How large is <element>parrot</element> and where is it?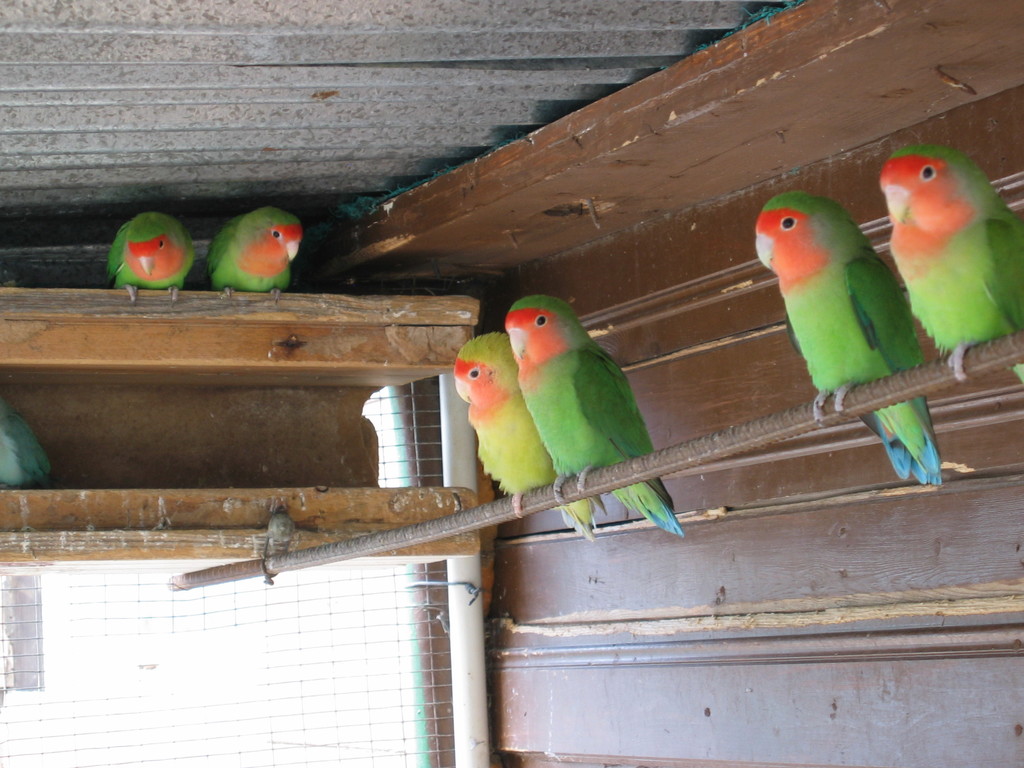
Bounding box: Rect(449, 328, 604, 543).
